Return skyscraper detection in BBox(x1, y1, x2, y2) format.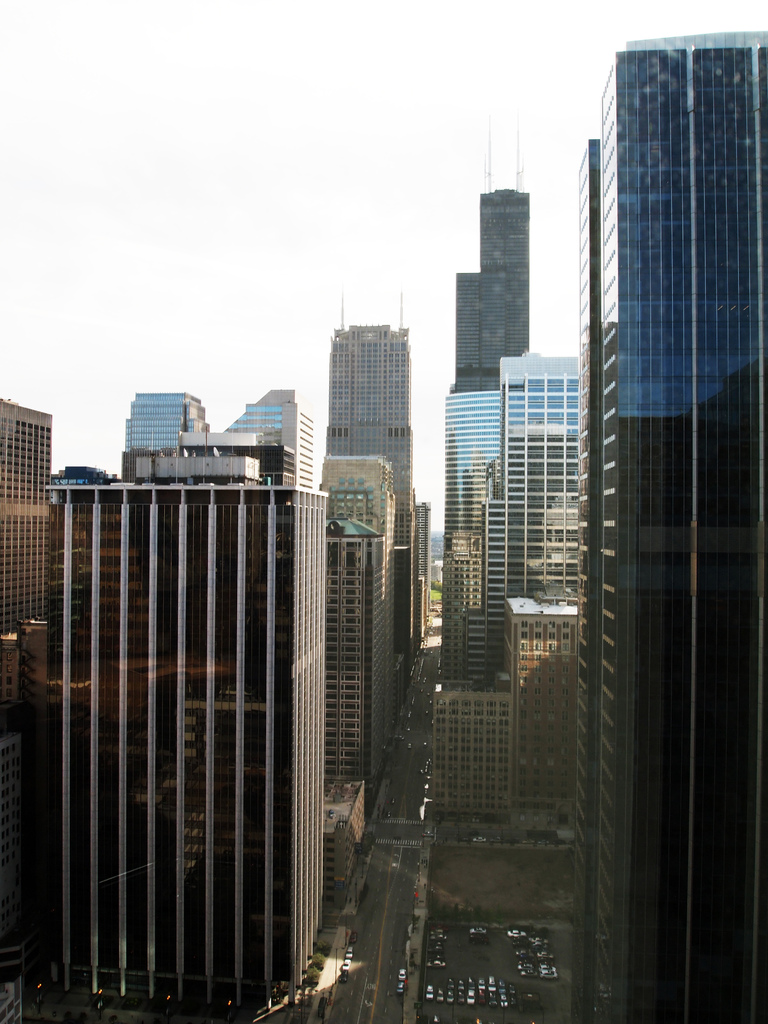
BBox(573, 27, 767, 1023).
